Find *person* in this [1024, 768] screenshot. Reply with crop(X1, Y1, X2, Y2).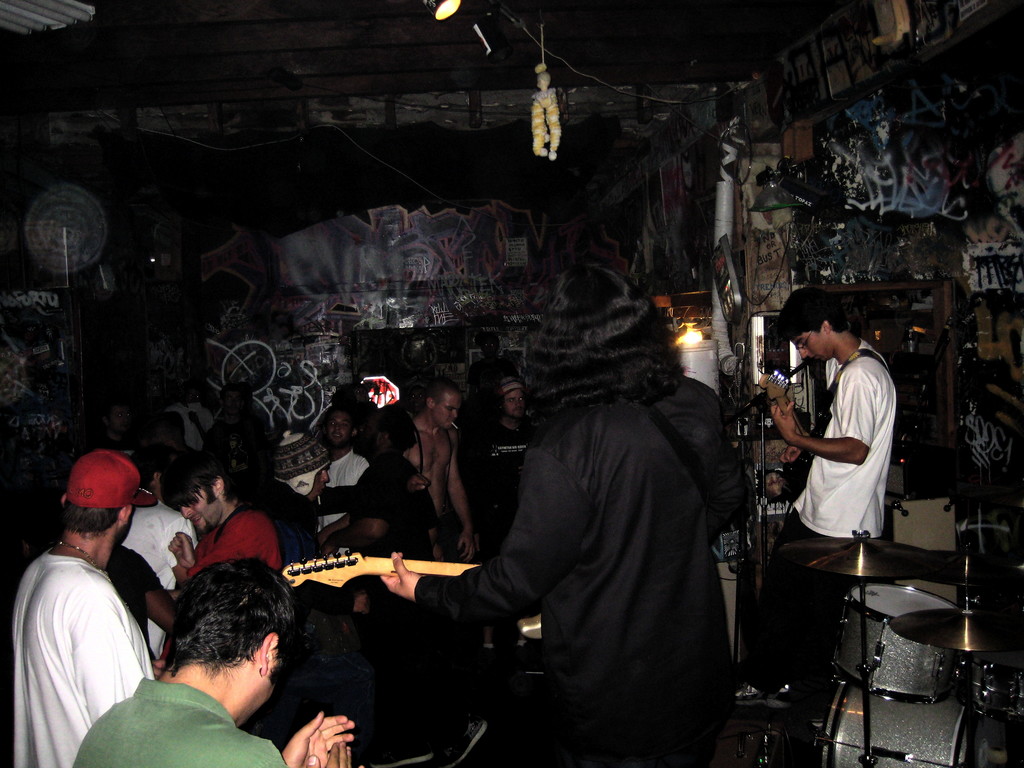
crop(120, 445, 200, 655).
